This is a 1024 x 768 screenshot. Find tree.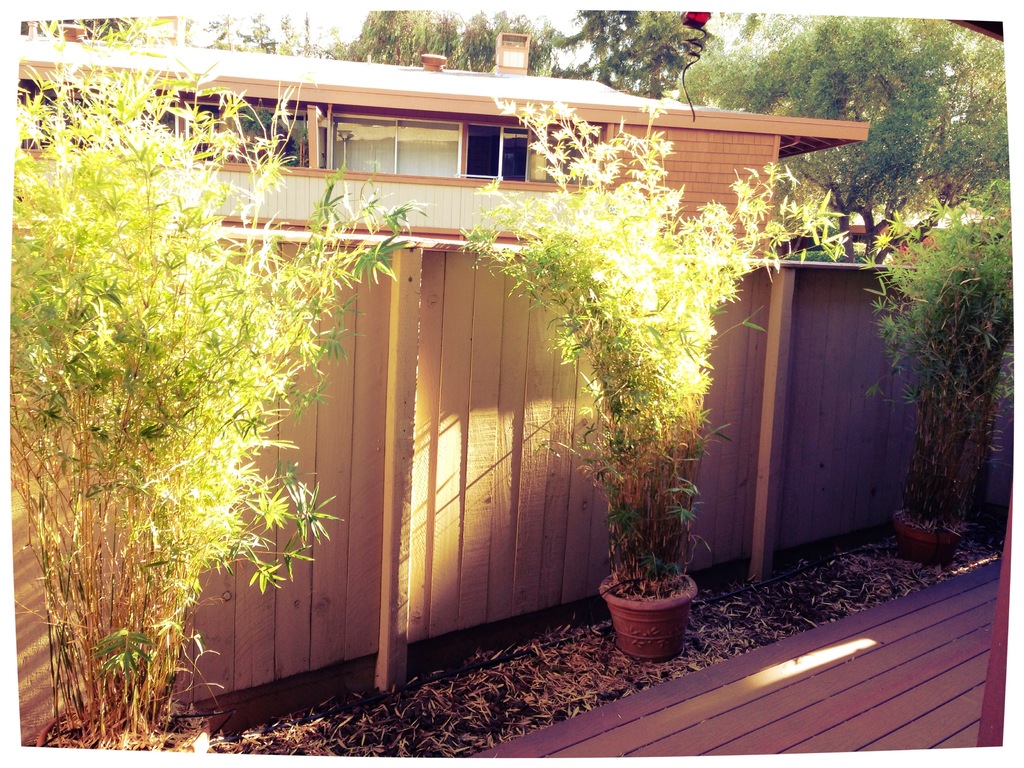
Bounding box: <region>684, 16, 1008, 262</region>.
